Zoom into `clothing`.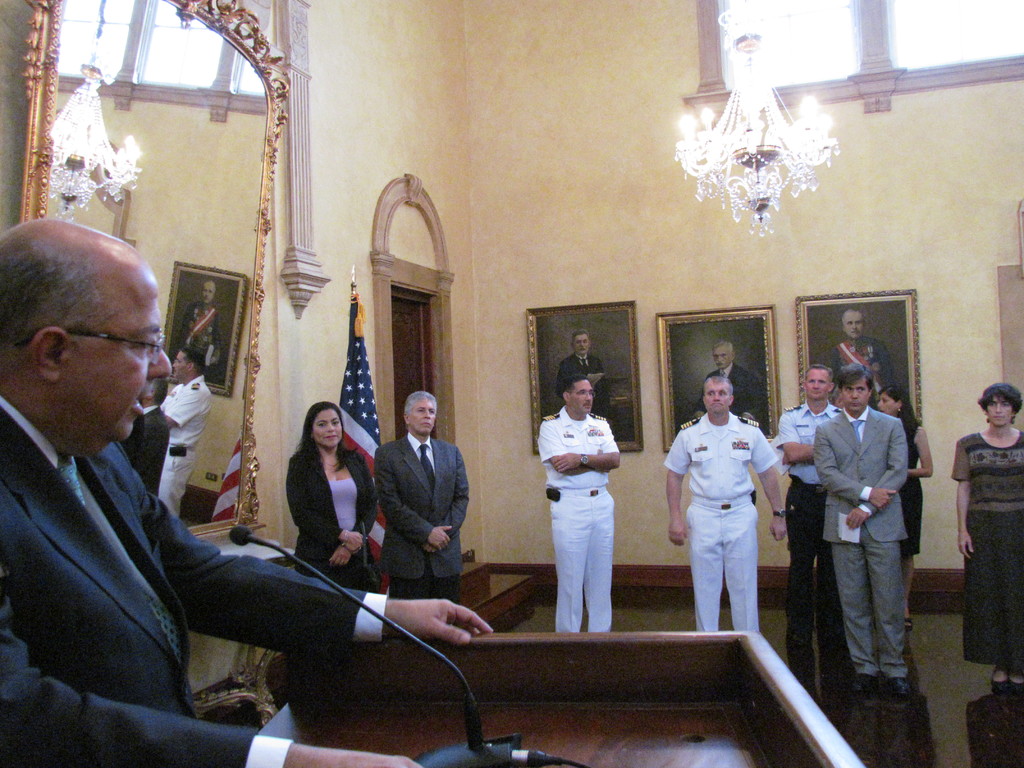
Zoom target: select_region(375, 428, 468, 599).
